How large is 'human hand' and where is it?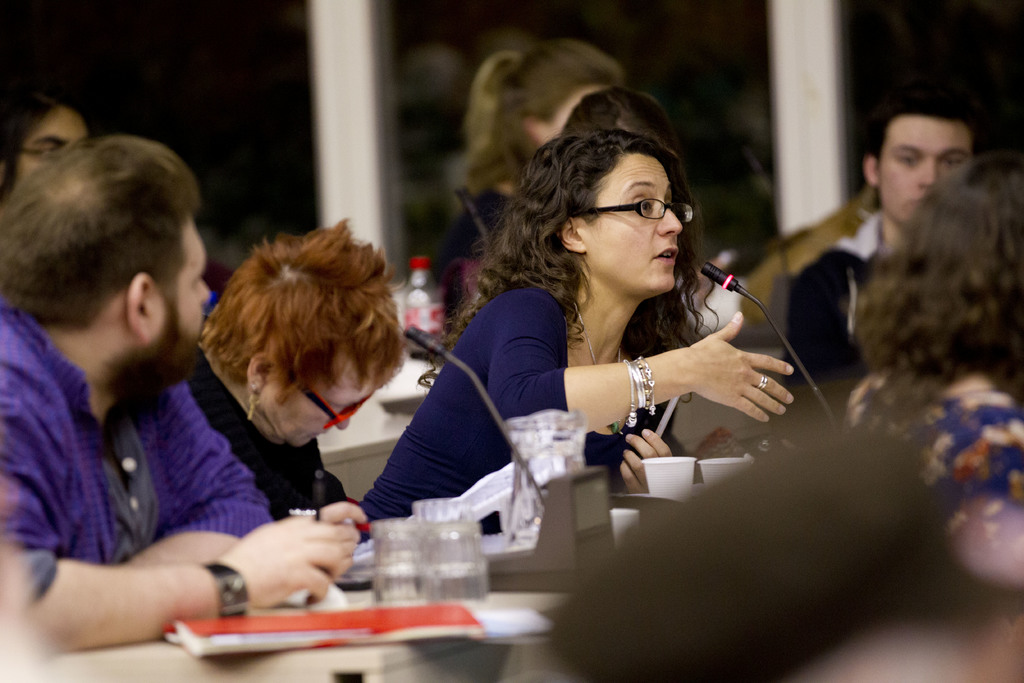
Bounding box: crop(618, 425, 671, 497).
